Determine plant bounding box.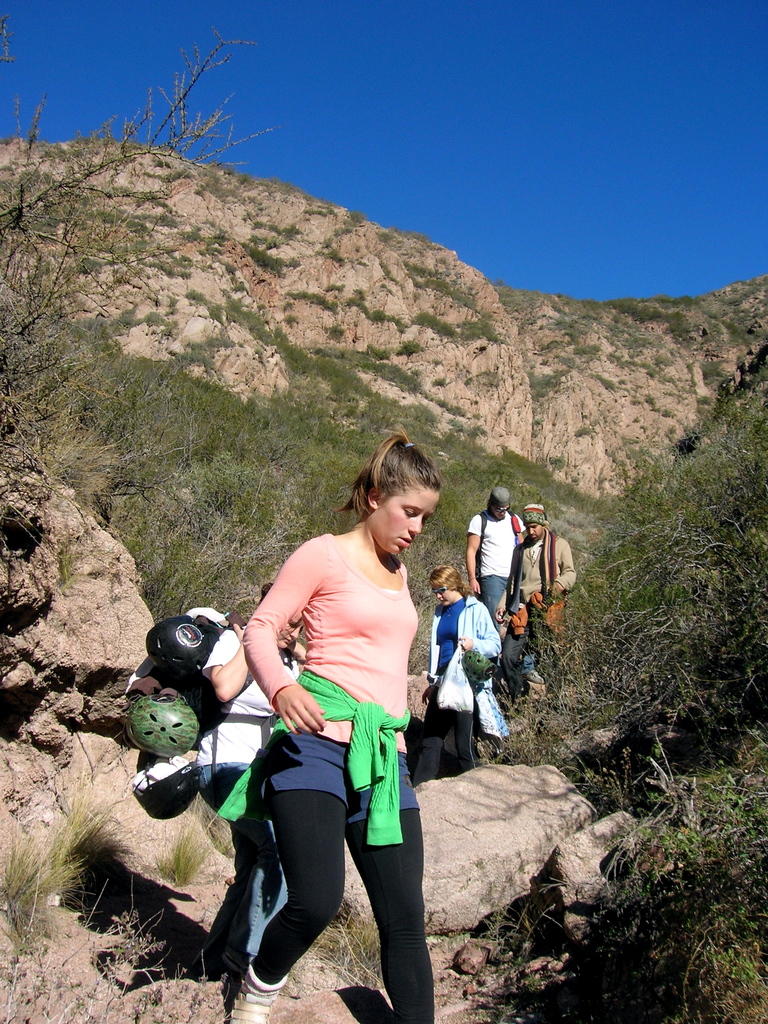
Determined: 139 825 202 886.
